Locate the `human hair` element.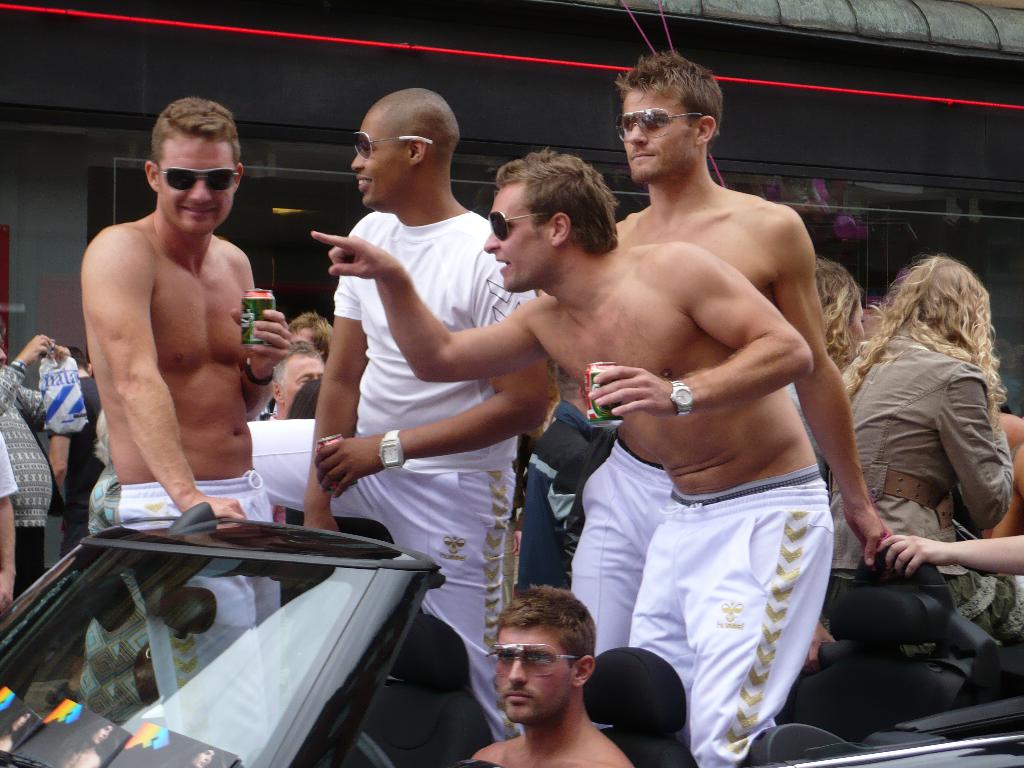
Element bbox: crop(495, 584, 602, 671).
